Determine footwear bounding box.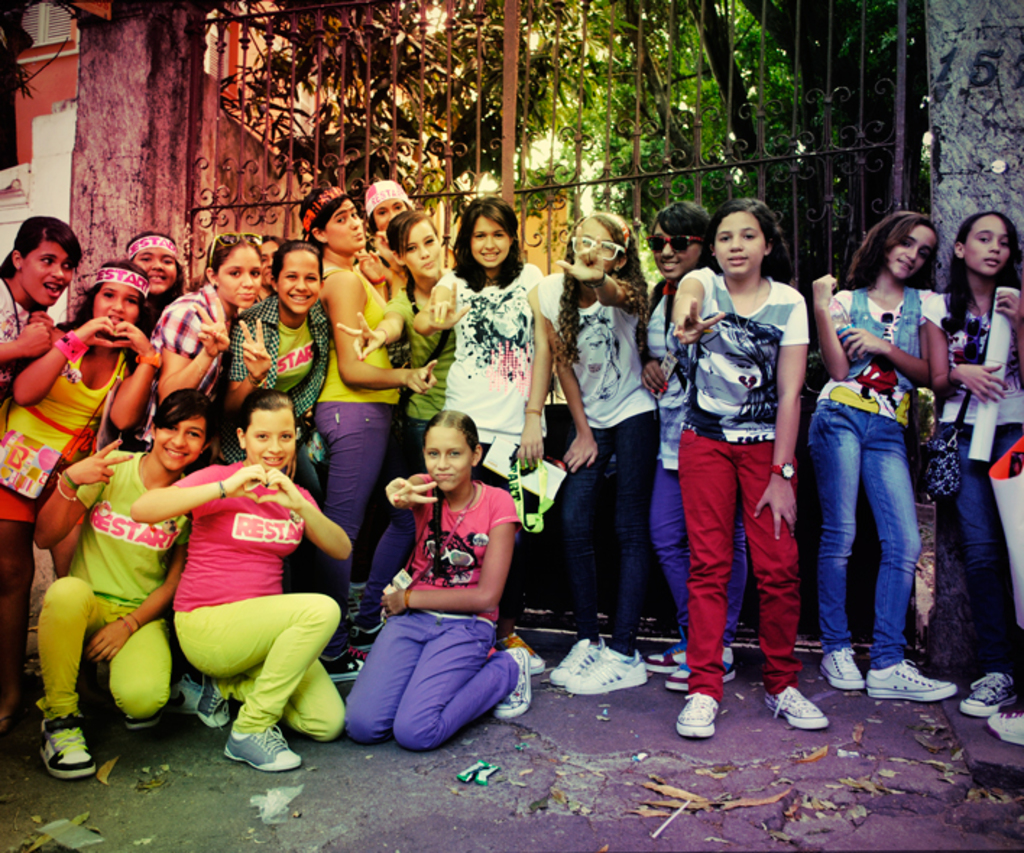
Determined: left=129, top=713, right=159, bottom=730.
